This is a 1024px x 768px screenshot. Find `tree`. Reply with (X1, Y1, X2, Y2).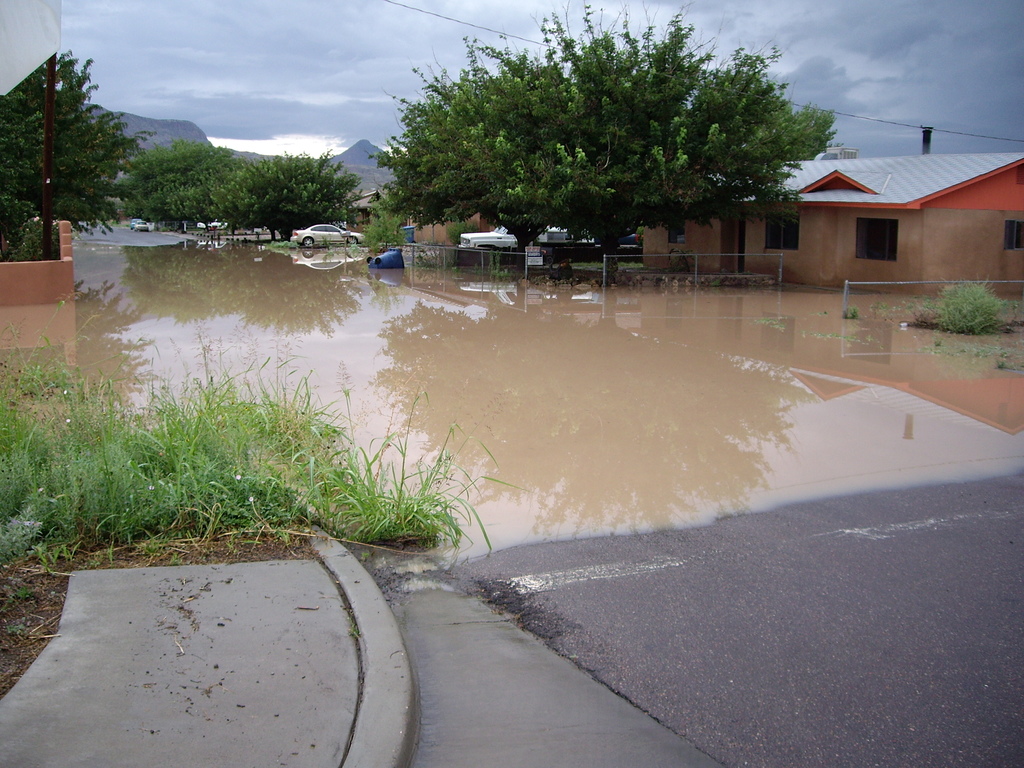
(369, 198, 406, 251).
